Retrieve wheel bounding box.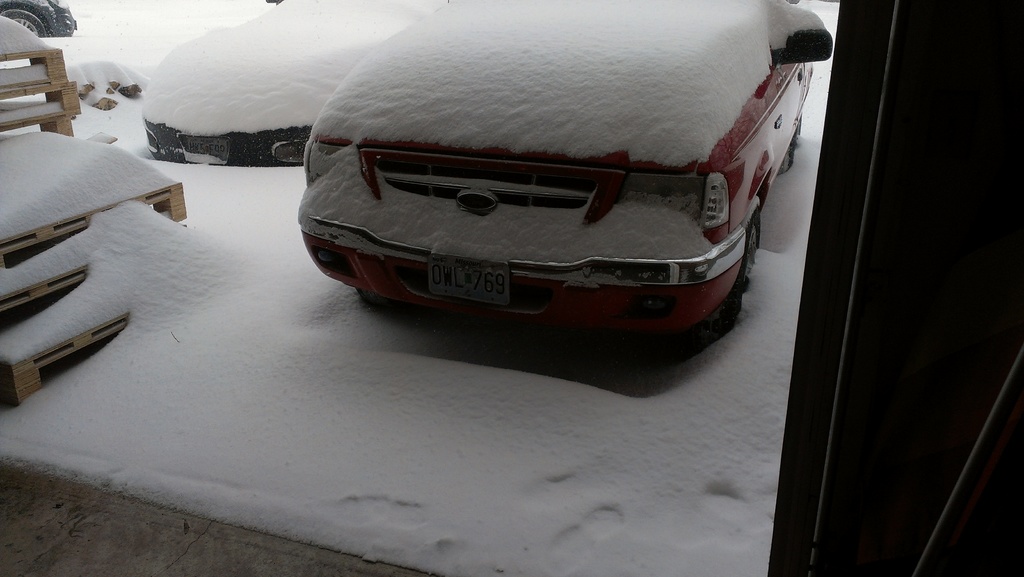
Bounding box: locate(357, 289, 383, 307).
